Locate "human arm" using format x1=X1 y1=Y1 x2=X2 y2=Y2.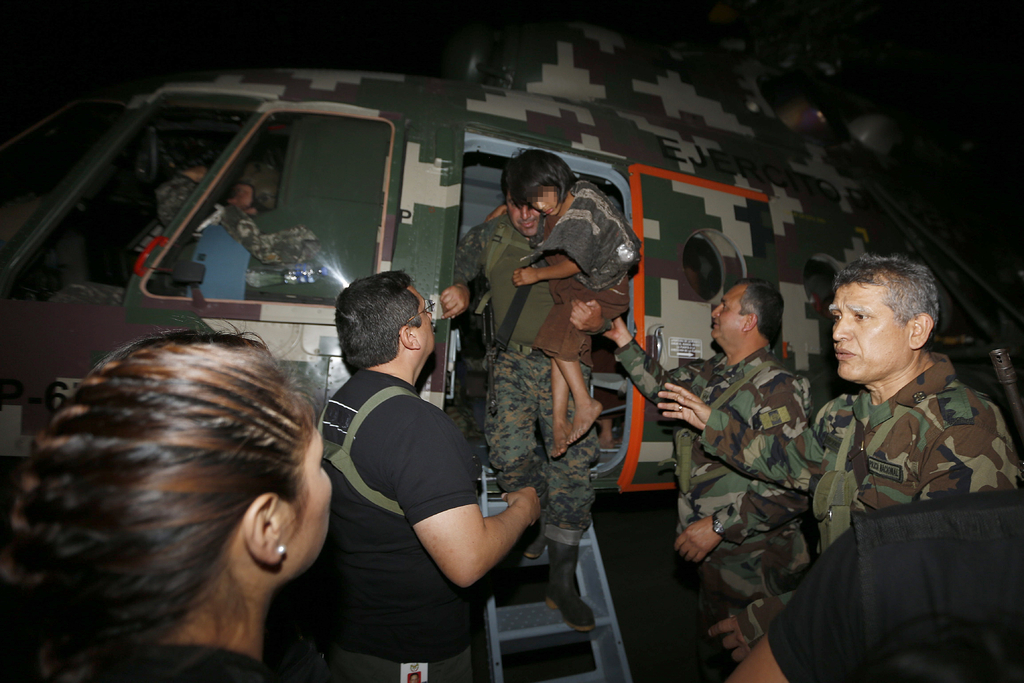
x1=402 y1=413 x2=531 y2=620.
